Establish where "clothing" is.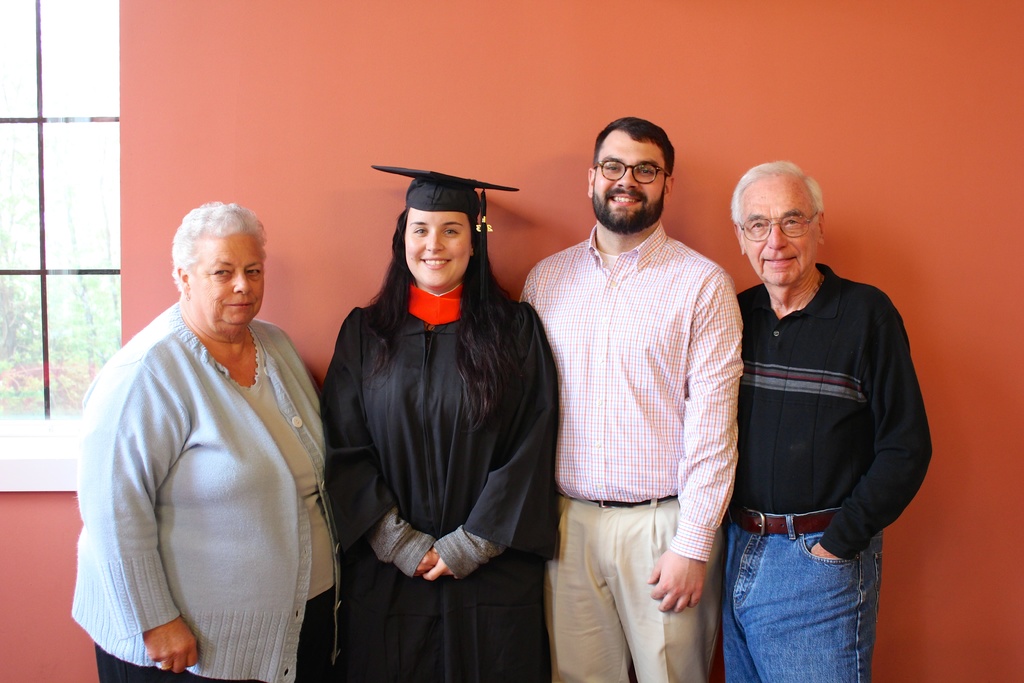
Established at detection(325, 284, 543, 682).
